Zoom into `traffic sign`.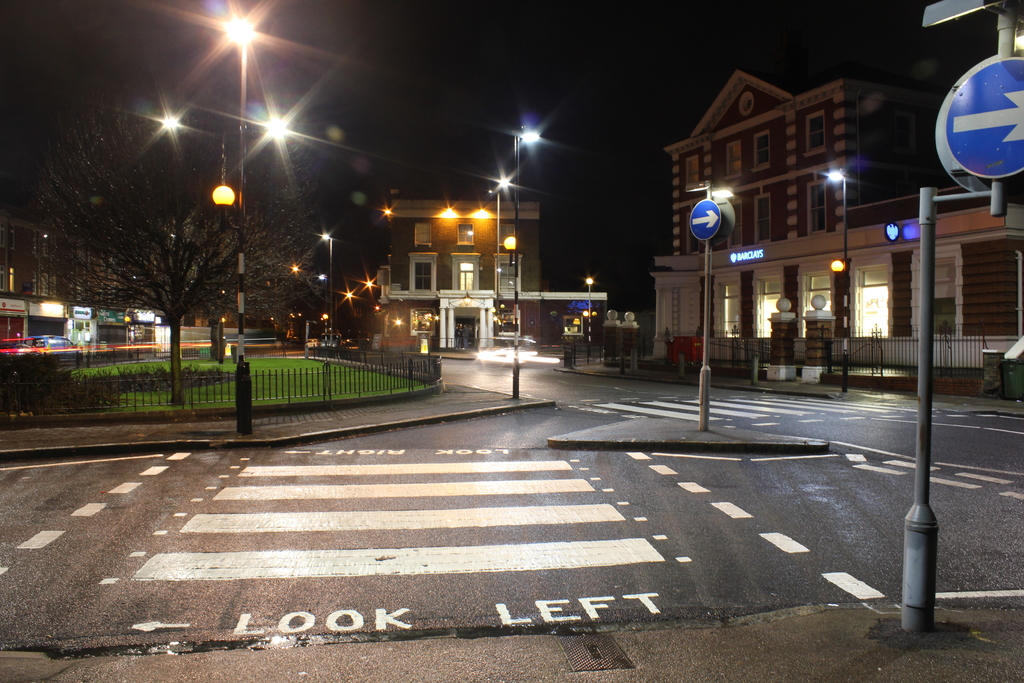
Zoom target: x1=948, y1=54, x2=1023, y2=182.
